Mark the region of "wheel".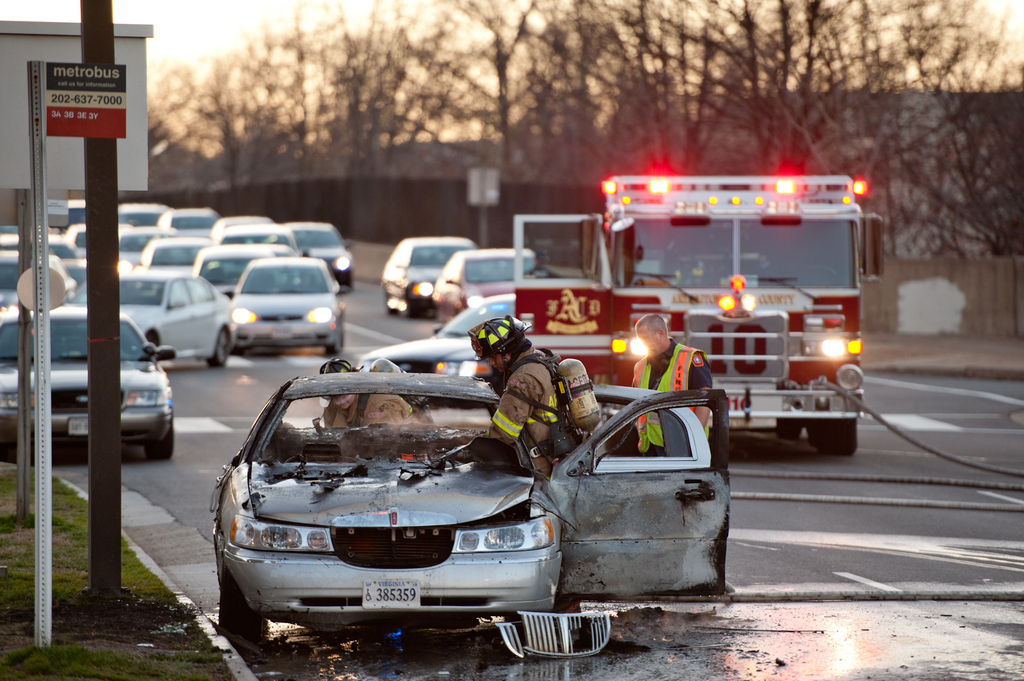
Region: (x1=215, y1=555, x2=261, y2=643).
